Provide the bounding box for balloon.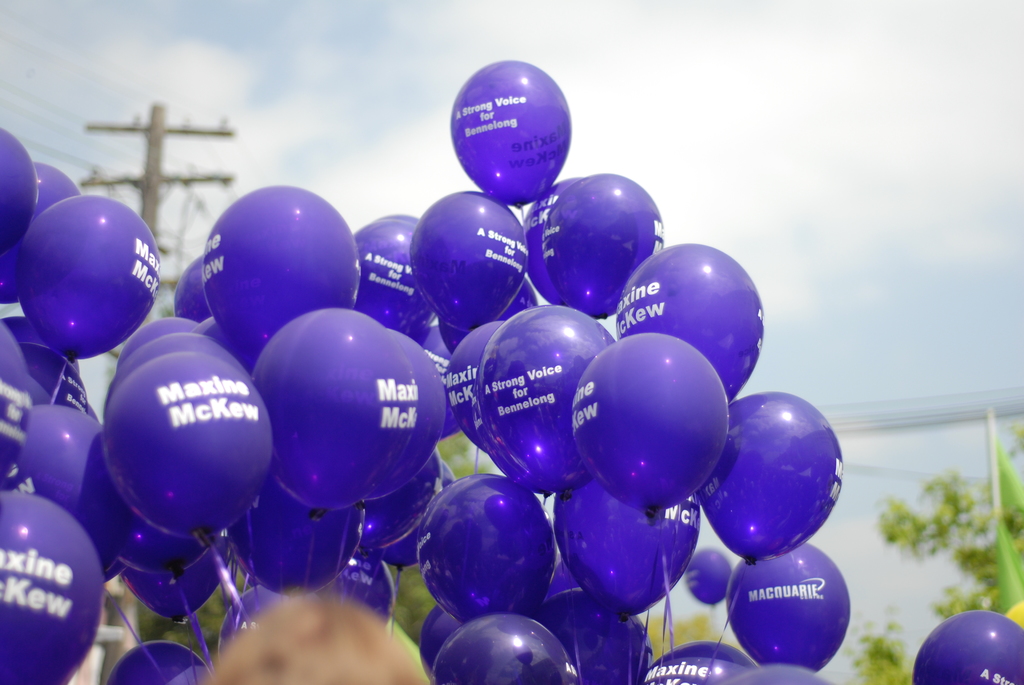
bbox=(648, 642, 751, 684).
